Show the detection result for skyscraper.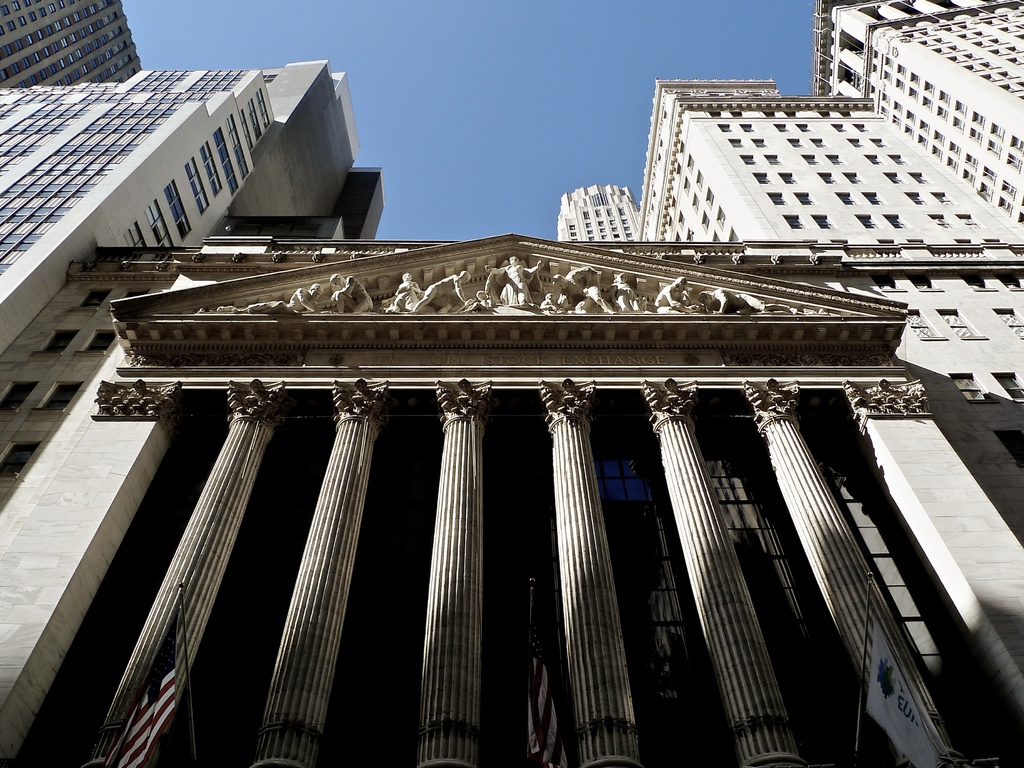
region(0, 0, 1023, 767).
